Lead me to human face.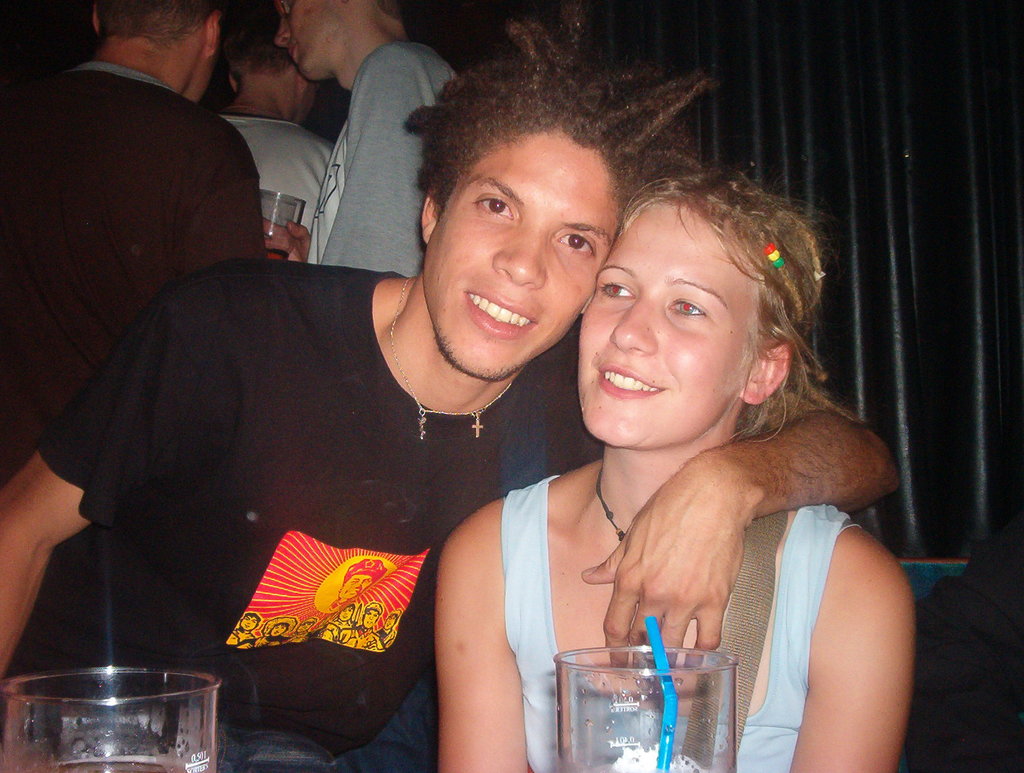
Lead to bbox(270, 0, 363, 83).
